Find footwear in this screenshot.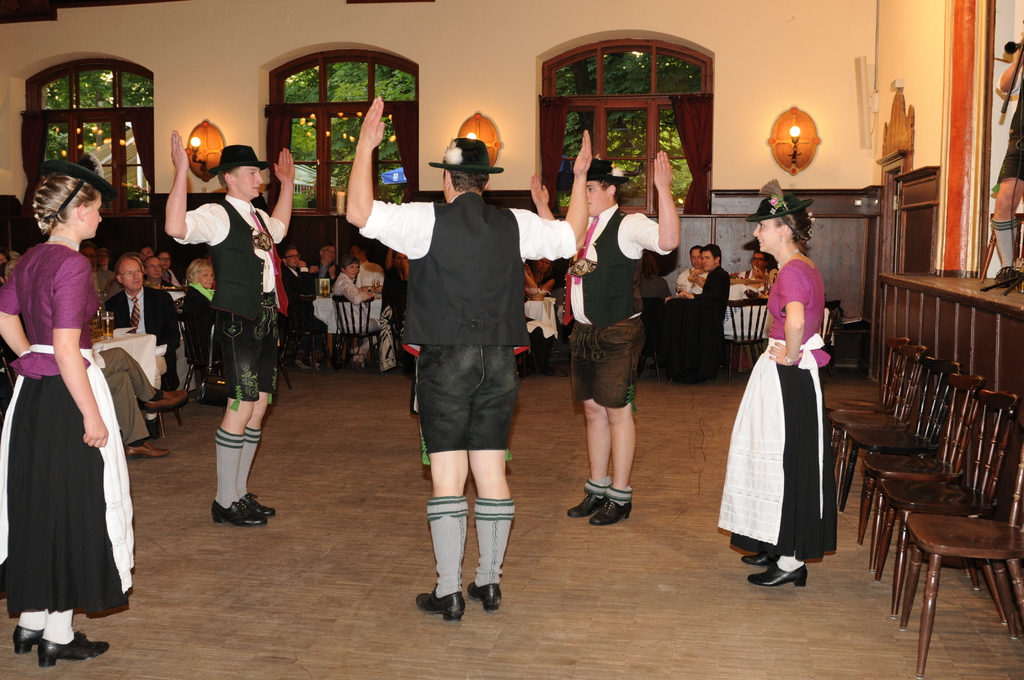
The bounding box for footwear is 581,479,646,537.
